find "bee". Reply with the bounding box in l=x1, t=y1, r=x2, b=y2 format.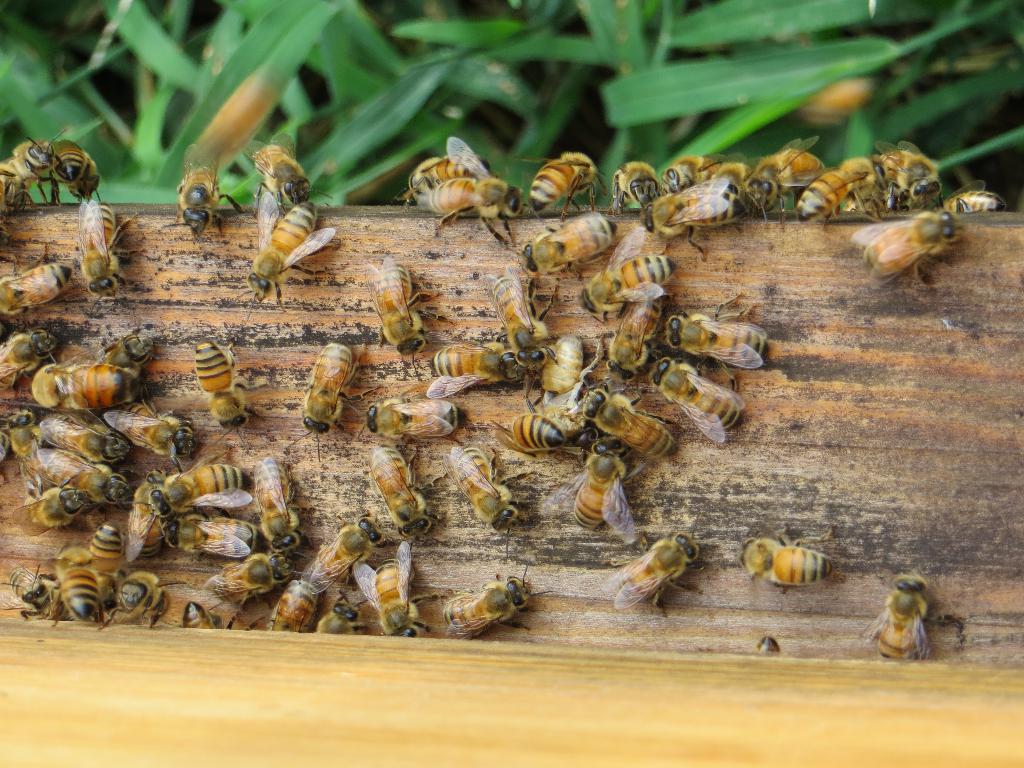
l=922, t=182, r=994, b=214.
